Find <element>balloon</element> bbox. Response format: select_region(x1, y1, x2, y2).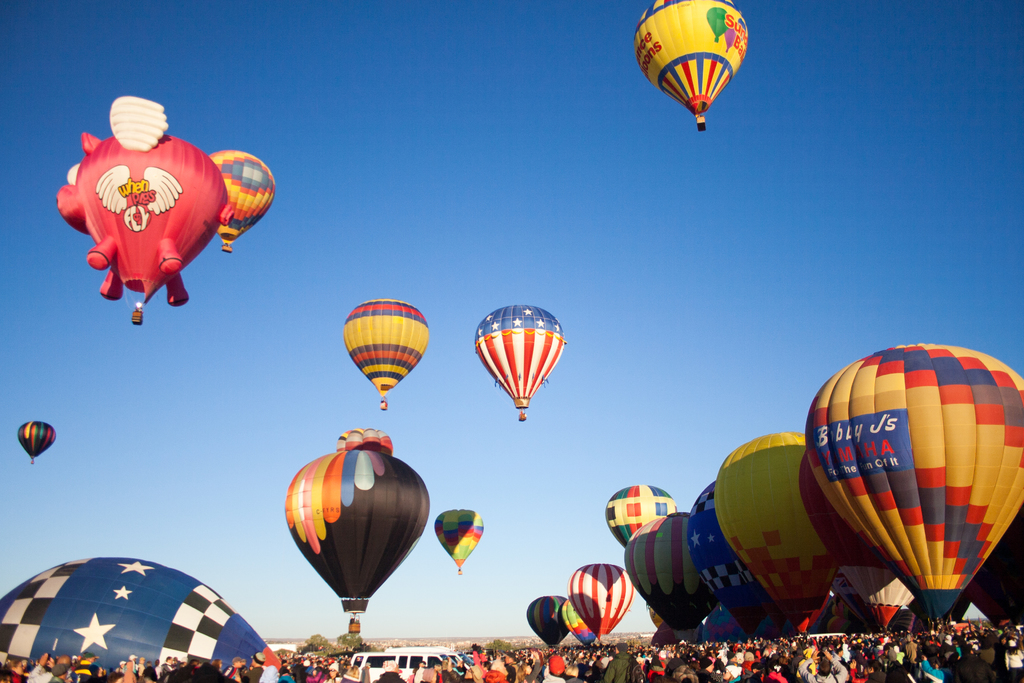
select_region(58, 94, 228, 304).
